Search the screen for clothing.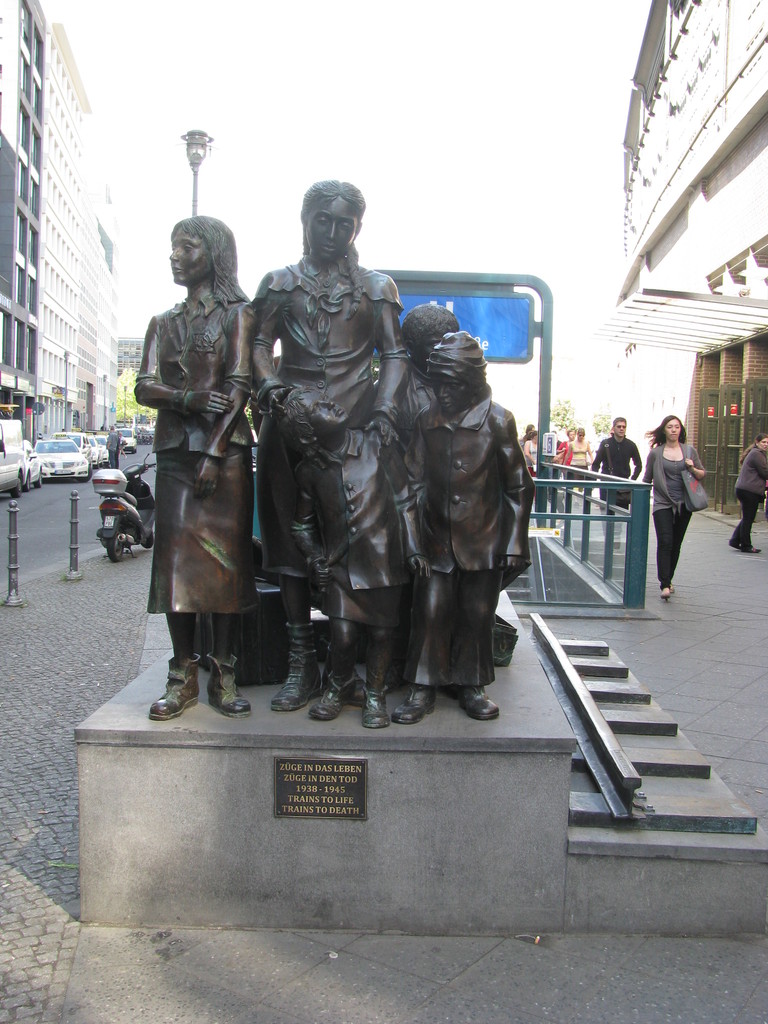
Found at bbox=(156, 435, 253, 611).
